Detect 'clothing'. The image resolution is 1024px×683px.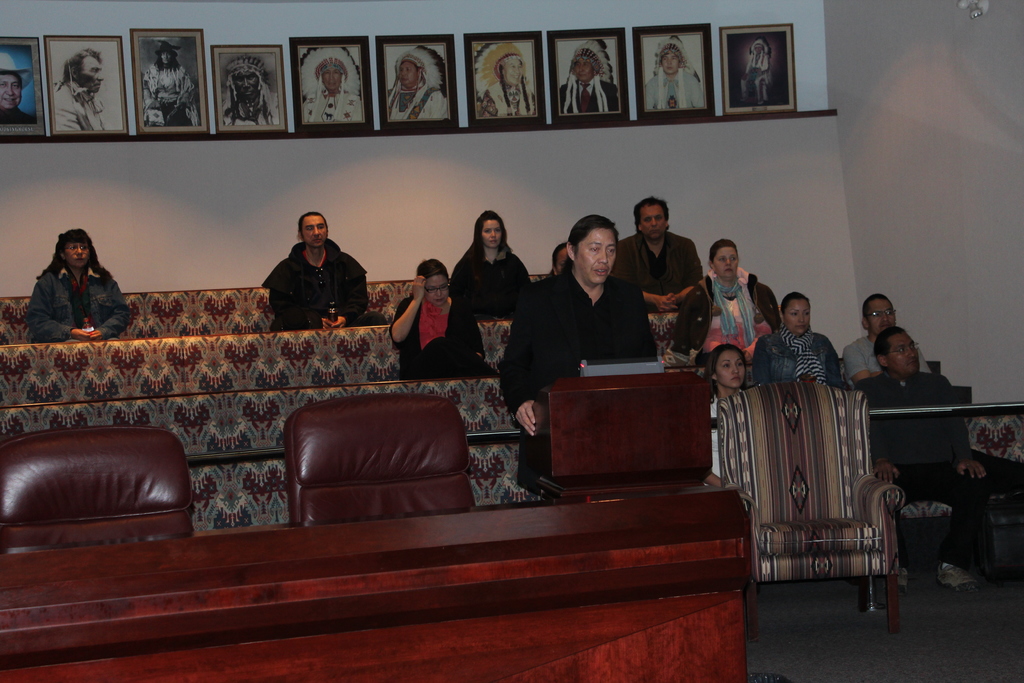
[x1=26, y1=264, x2=127, y2=349].
